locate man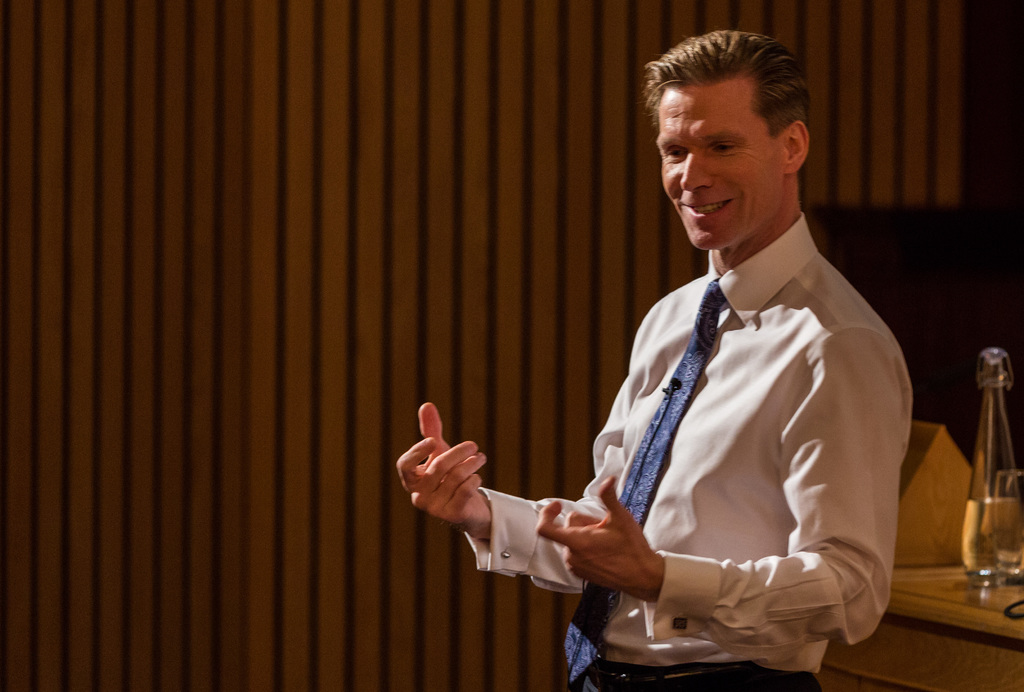
<region>410, 73, 913, 672</region>
